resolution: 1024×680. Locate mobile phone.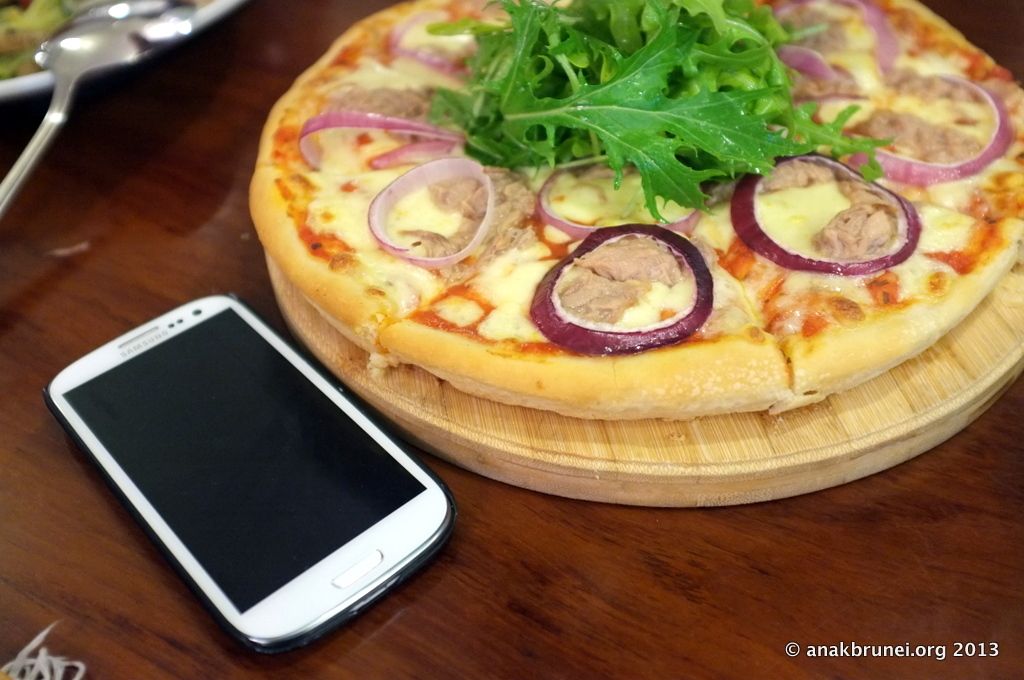
{"left": 39, "top": 289, "right": 468, "bottom": 662}.
